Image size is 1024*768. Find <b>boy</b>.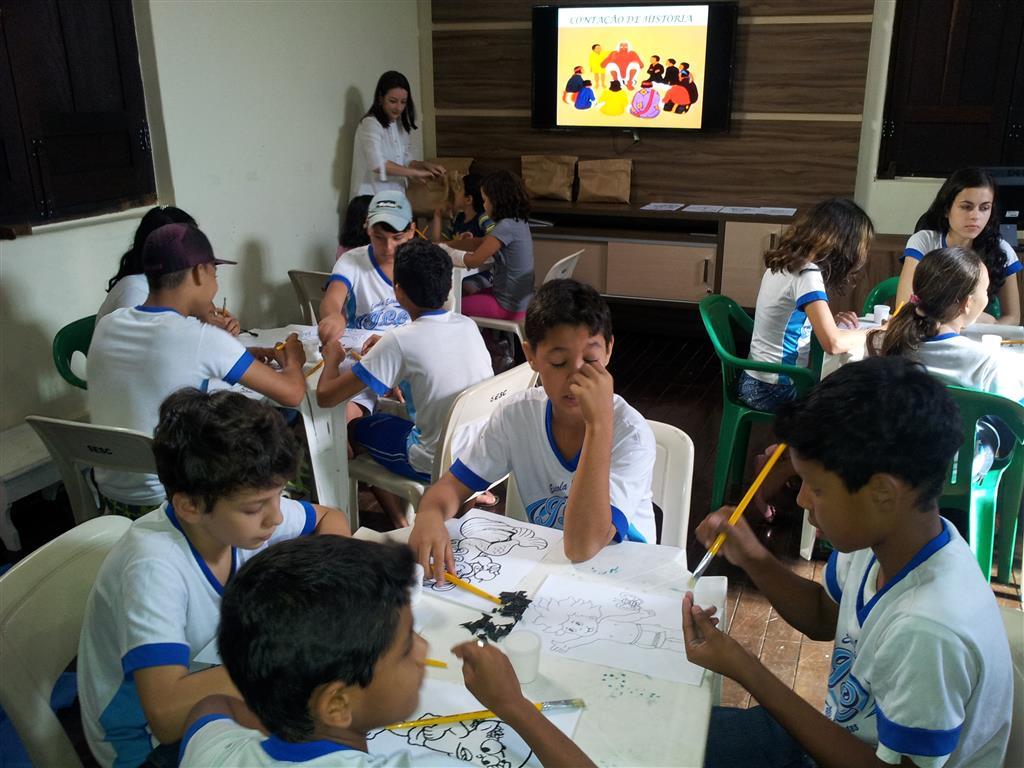
region(187, 532, 608, 767).
